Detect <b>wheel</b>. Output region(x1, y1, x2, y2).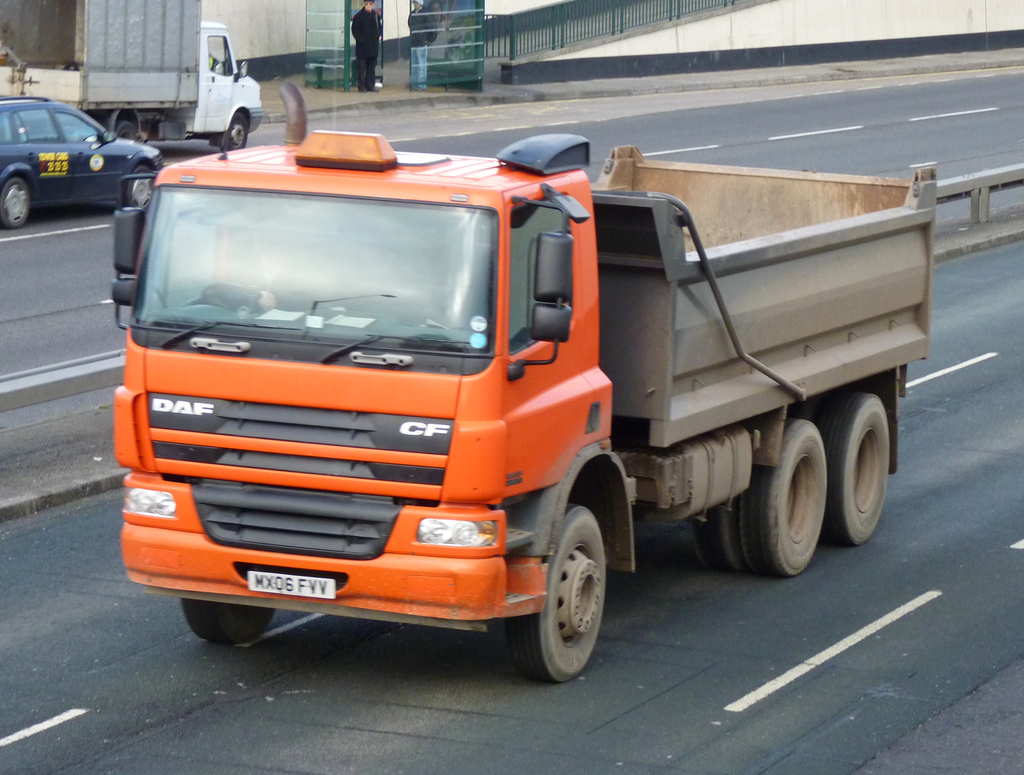
region(690, 505, 741, 571).
